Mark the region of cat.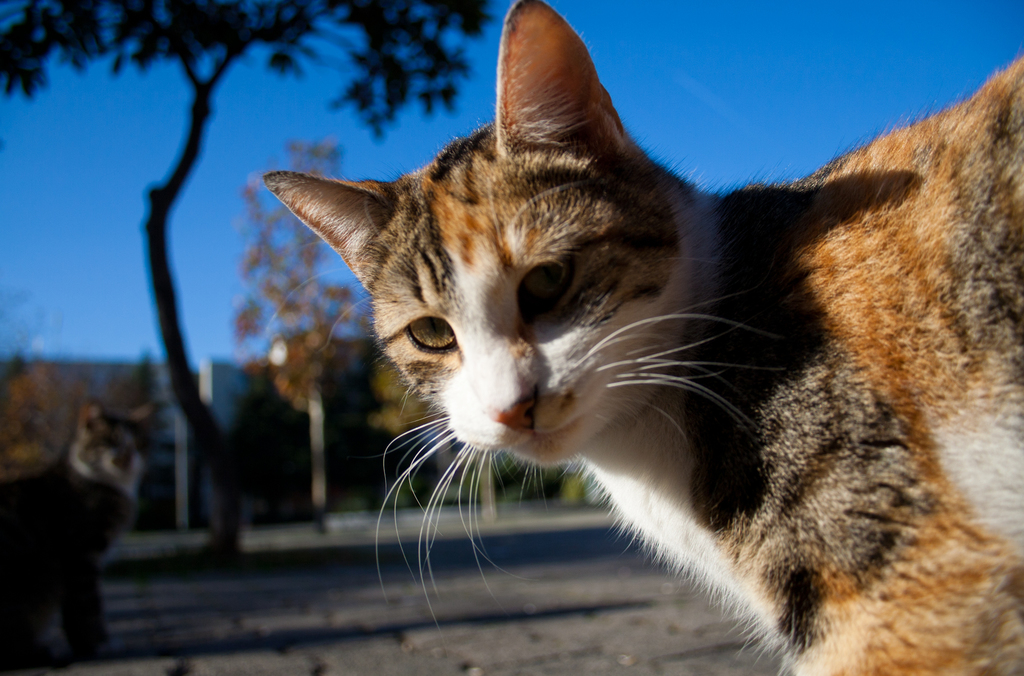
Region: <region>263, 0, 1023, 675</region>.
